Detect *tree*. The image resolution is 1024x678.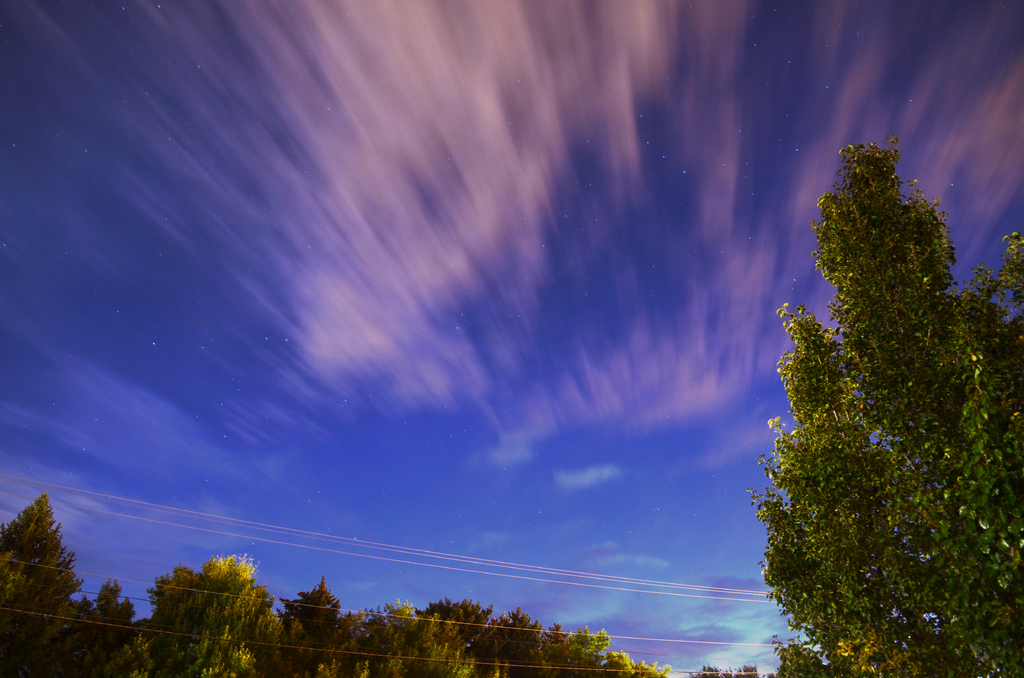
(145, 551, 278, 677).
